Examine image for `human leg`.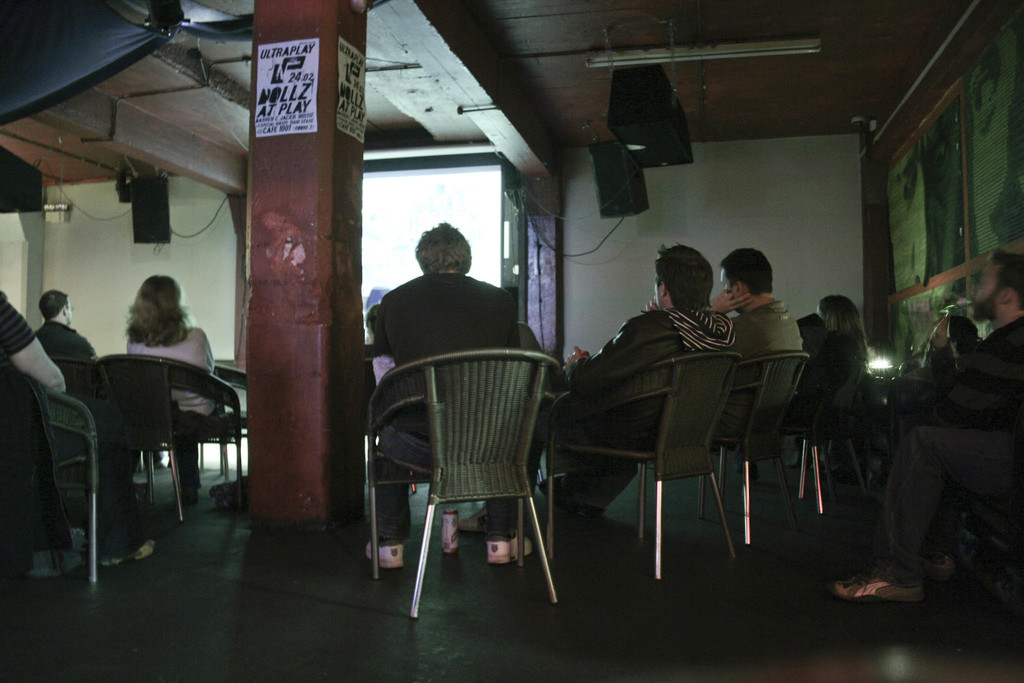
Examination result: Rect(165, 435, 196, 509).
